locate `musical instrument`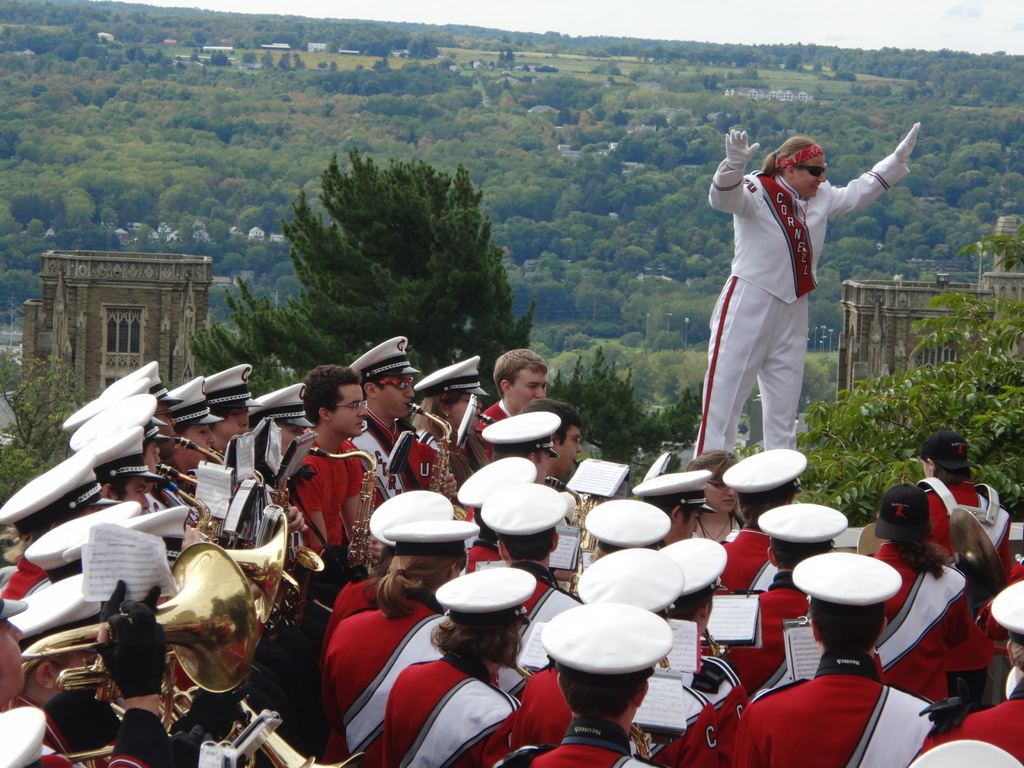
pyautogui.locateOnScreen(628, 720, 658, 767)
